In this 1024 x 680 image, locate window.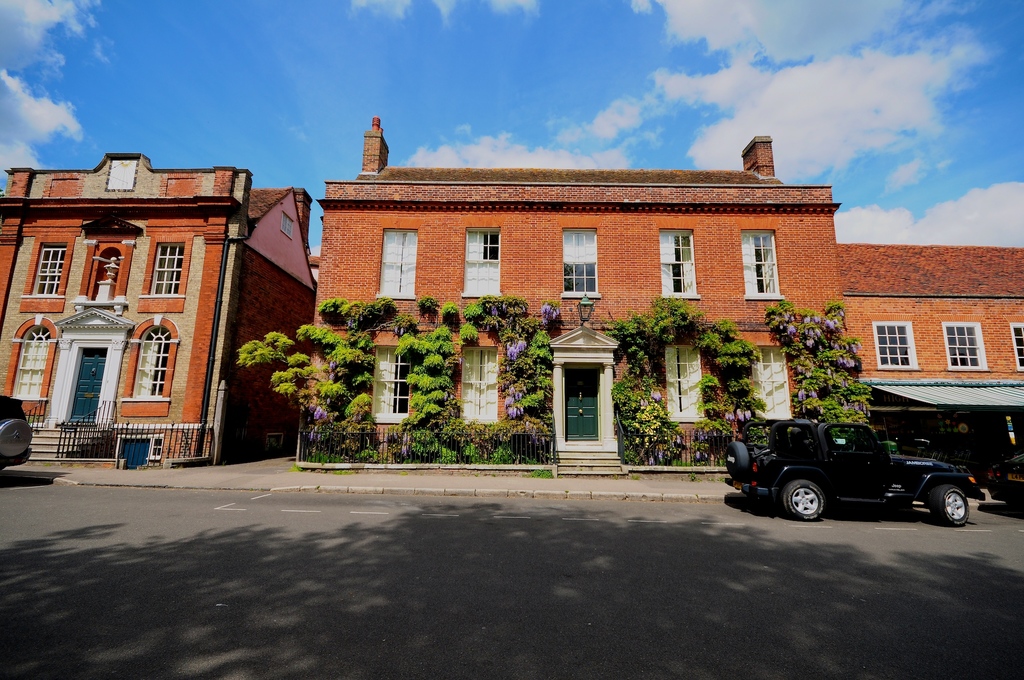
Bounding box: left=1012, top=323, right=1023, bottom=371.
